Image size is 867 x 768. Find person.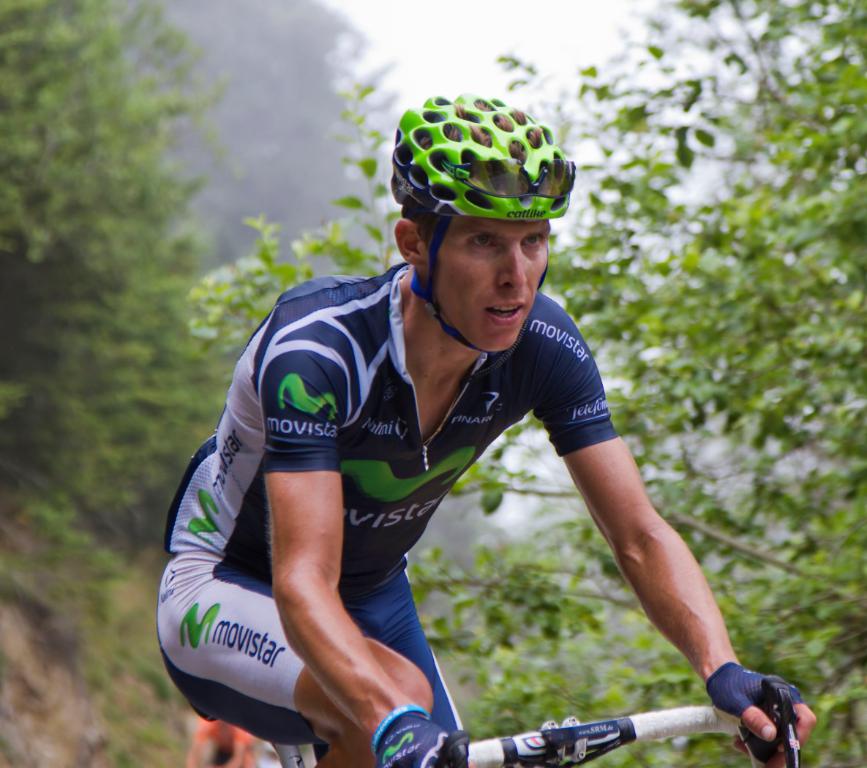
(173,105,734,767).
